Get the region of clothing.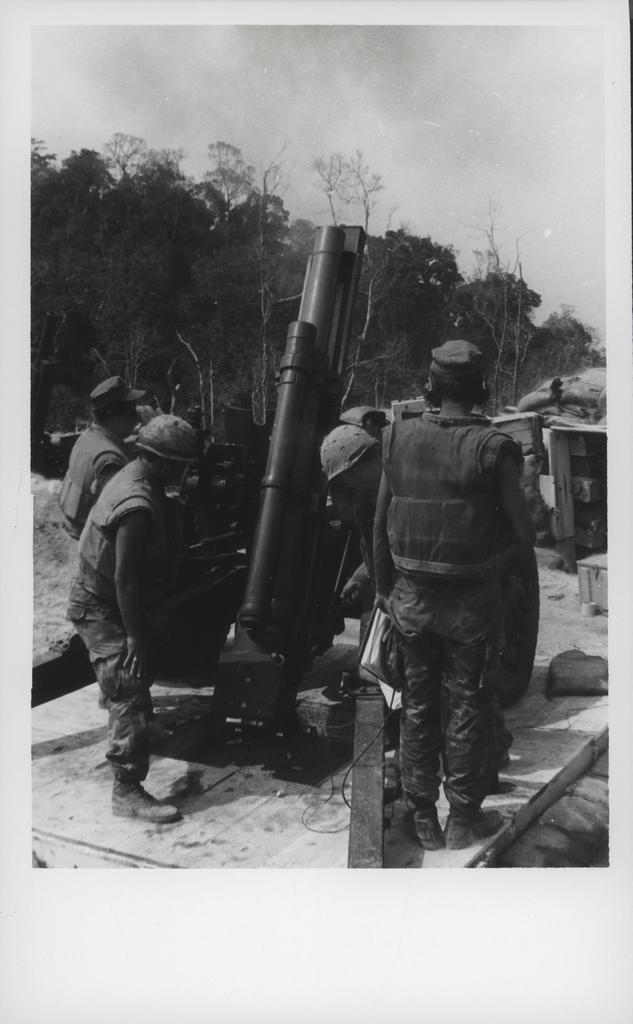
detection(53, 422, 131, 540).
